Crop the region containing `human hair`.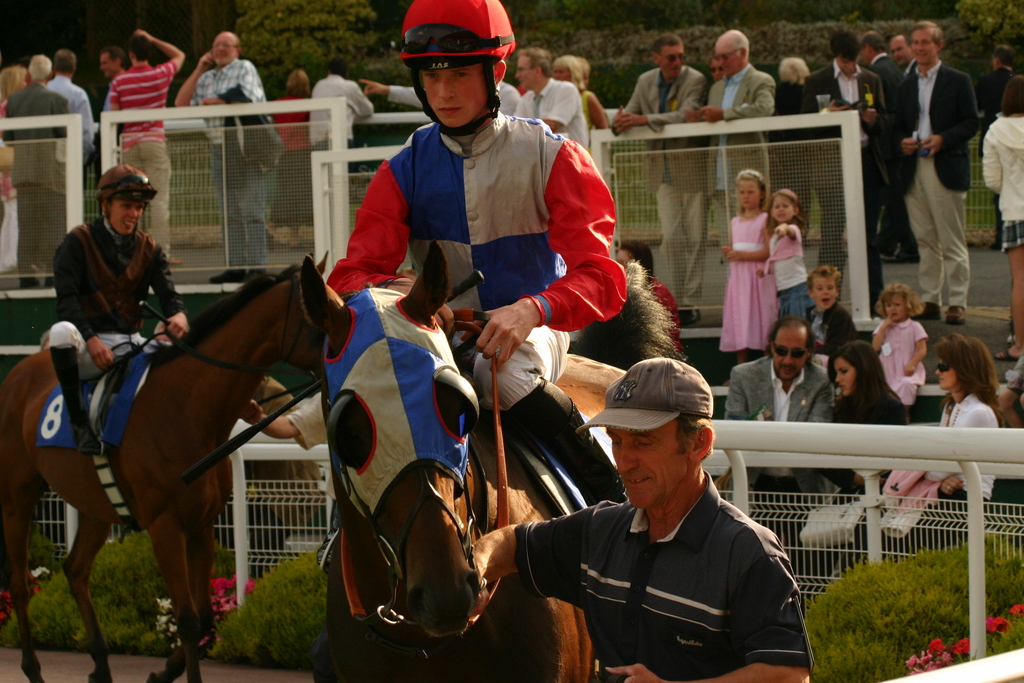
Crop region: <region>675, 415, 714, 462</region>.
